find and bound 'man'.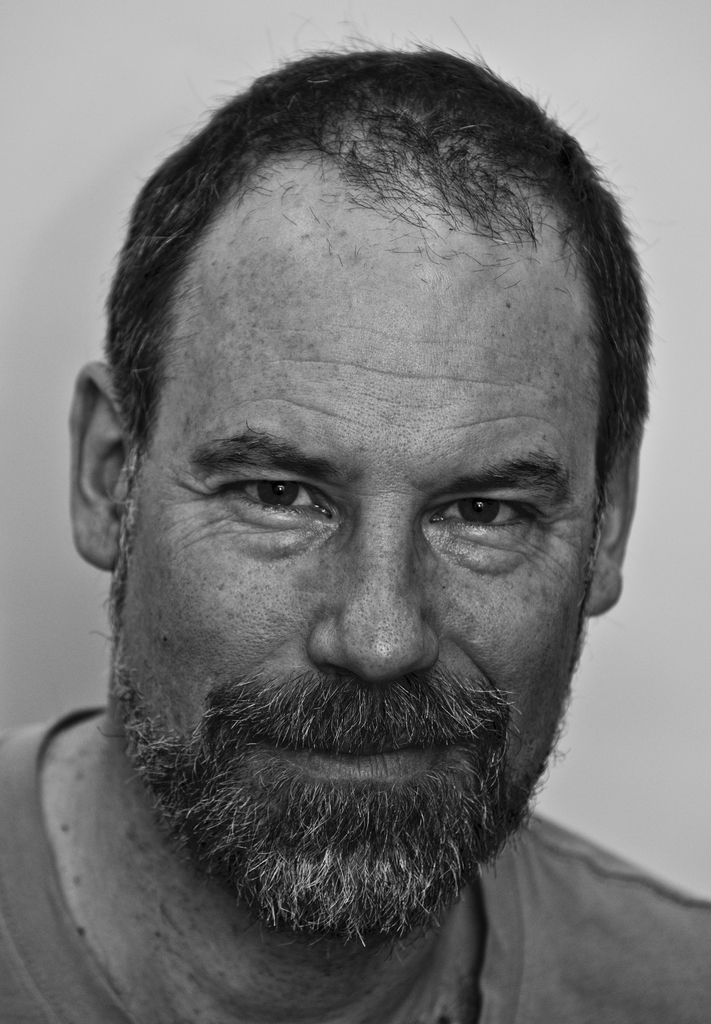
Bound: bbox=[0, 0, 710, 1023].
